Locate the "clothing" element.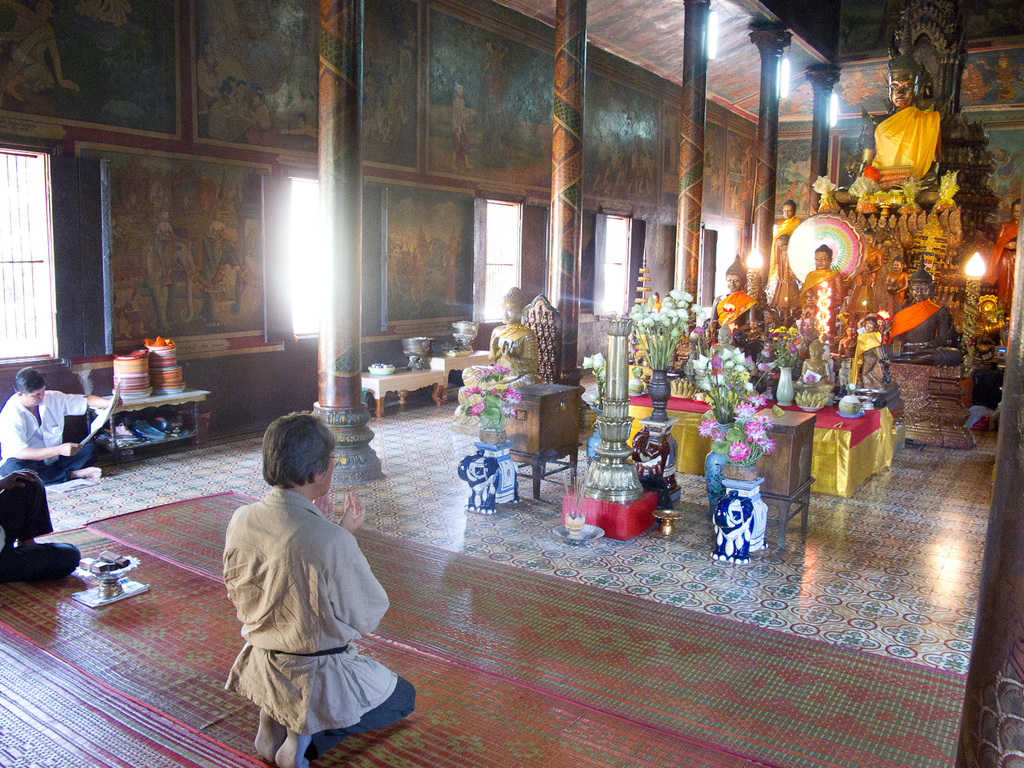
Element bbox: 888,294,942,337.
